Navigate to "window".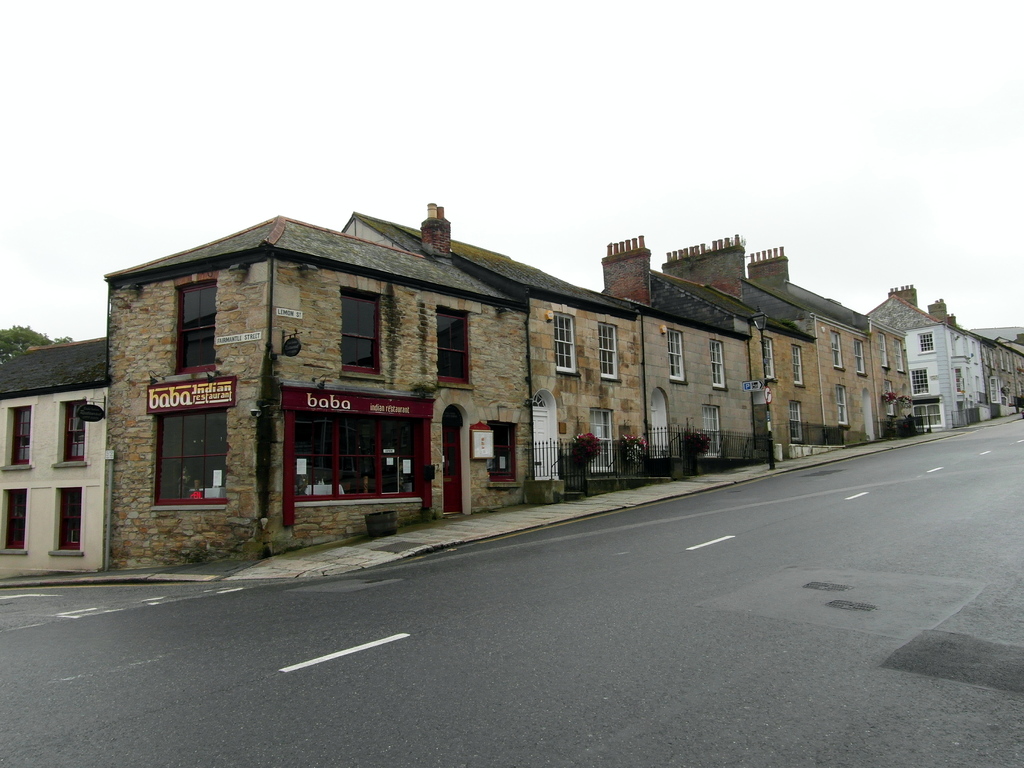
Navigation target: 700,330,731,396.
